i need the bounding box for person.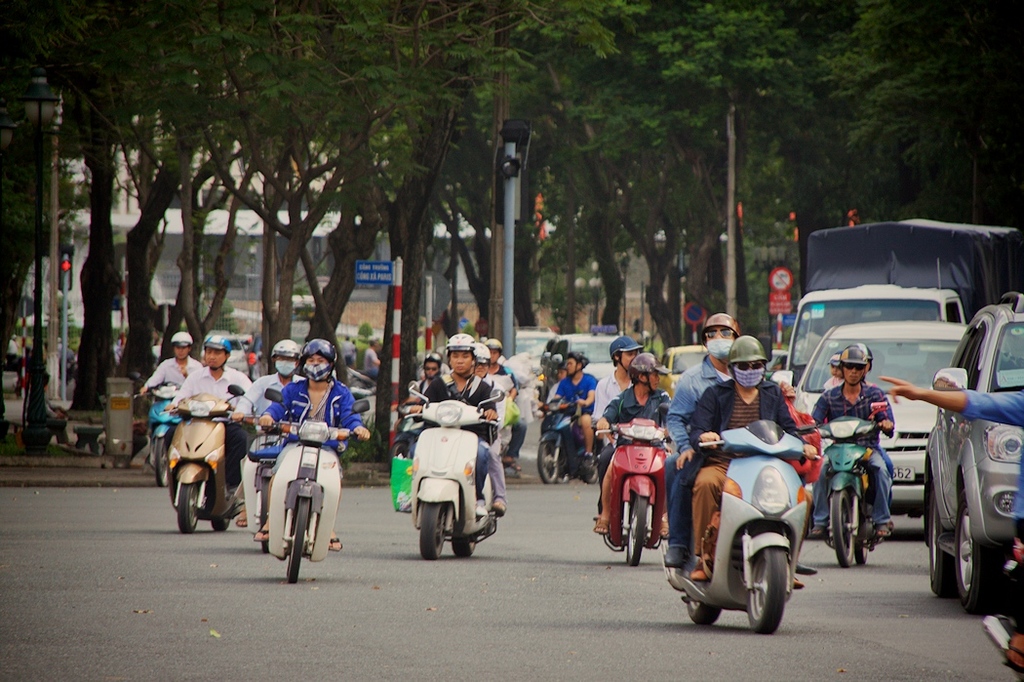
Here it is: locate(360, 340, 384, 381).
